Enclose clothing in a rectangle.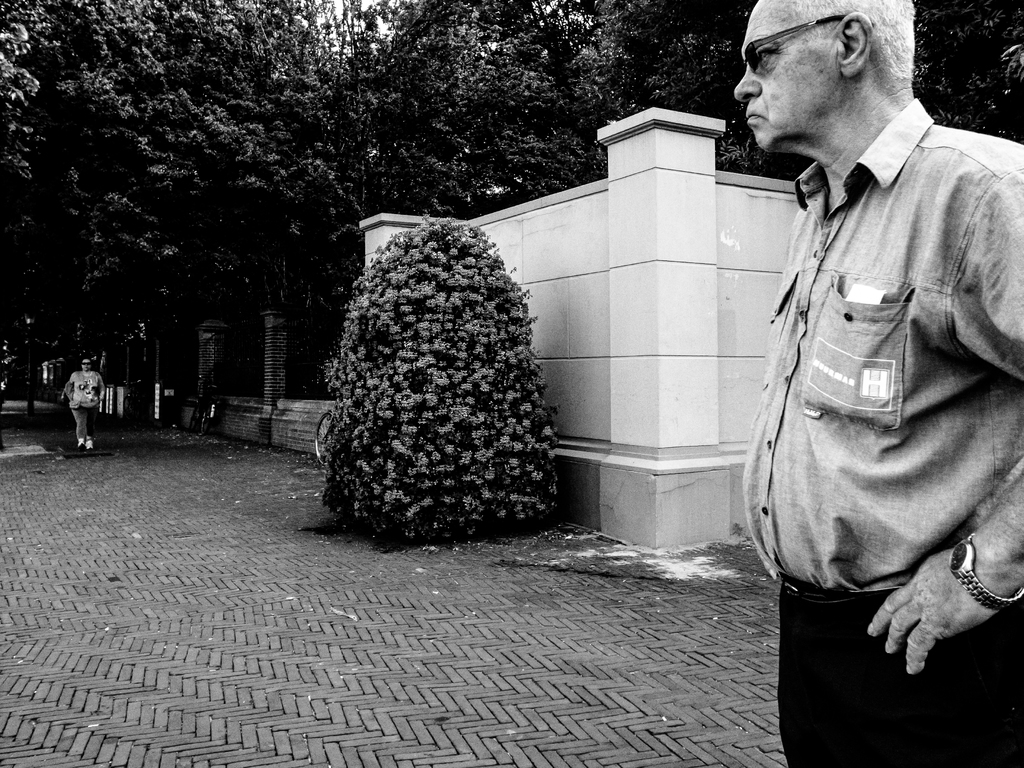
select_region(737, 68, 1011, 689).
